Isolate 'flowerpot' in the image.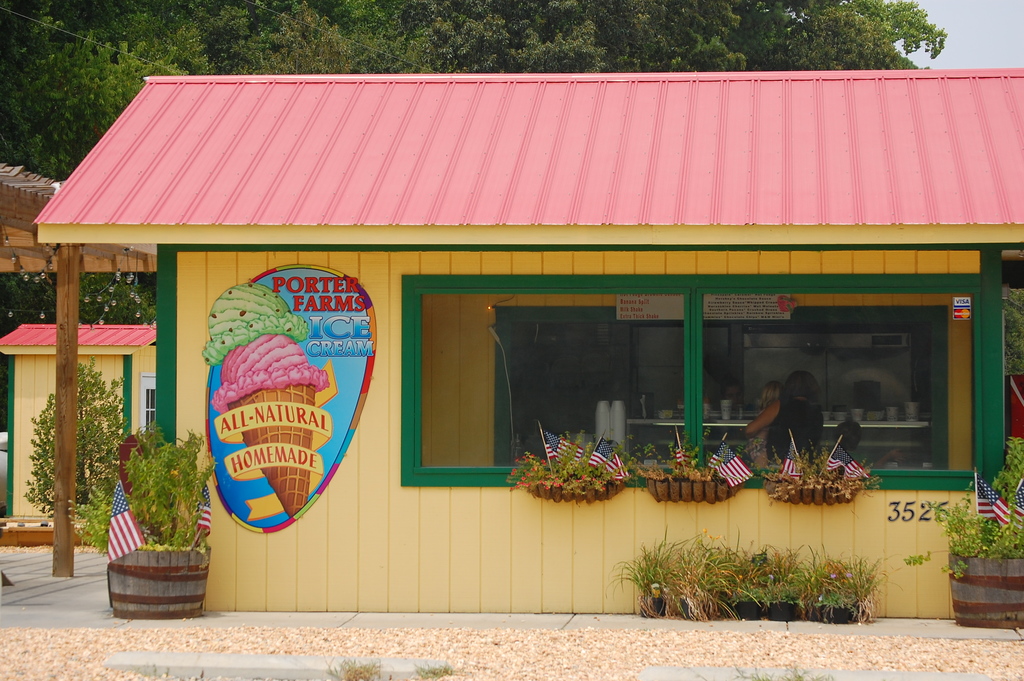
Isolated region: BBox(819, 603, 858, 623).
